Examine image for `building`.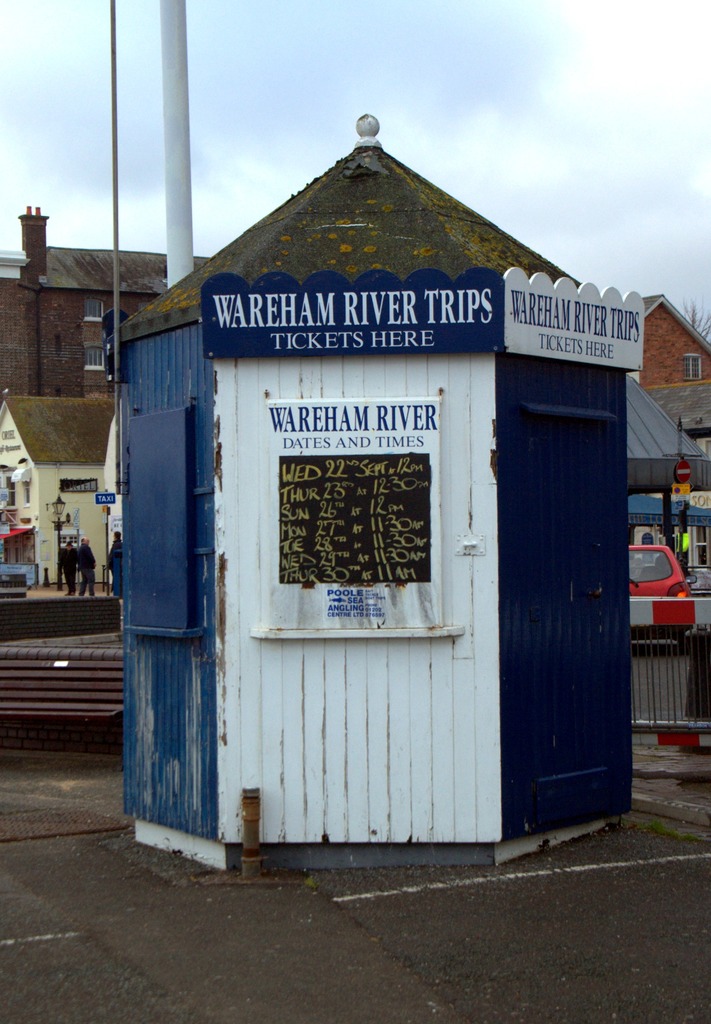
Examination result: box=[0, 206, 209, 390].
